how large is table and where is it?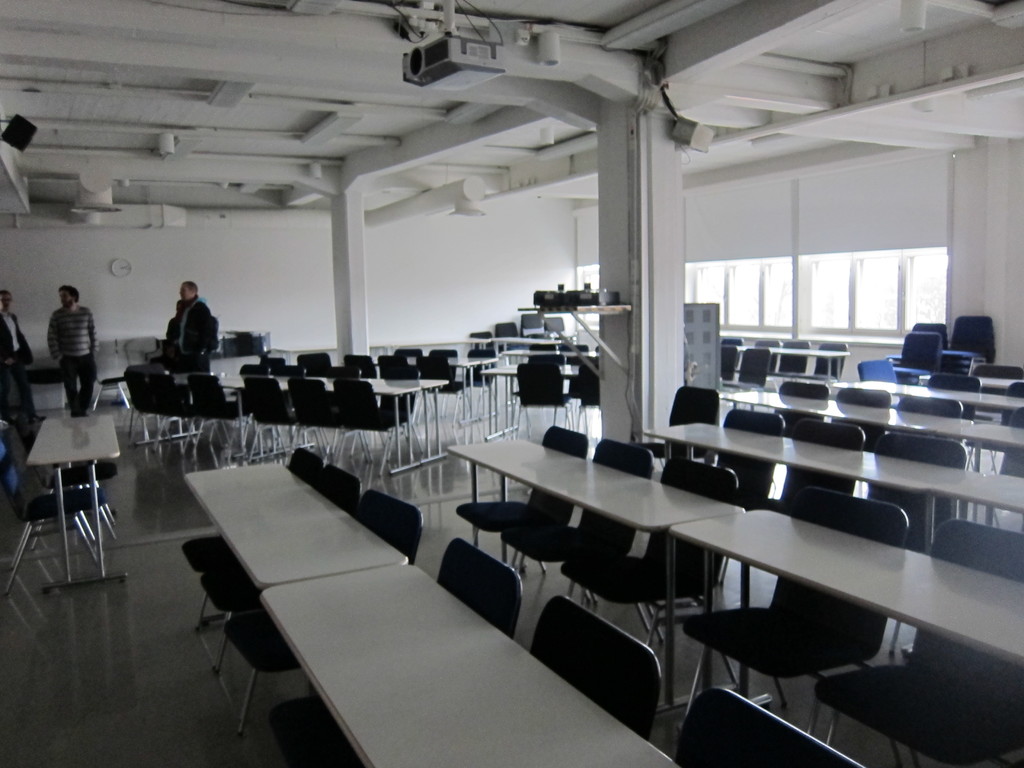
Bounding box: (26, 415, 124, 591).
